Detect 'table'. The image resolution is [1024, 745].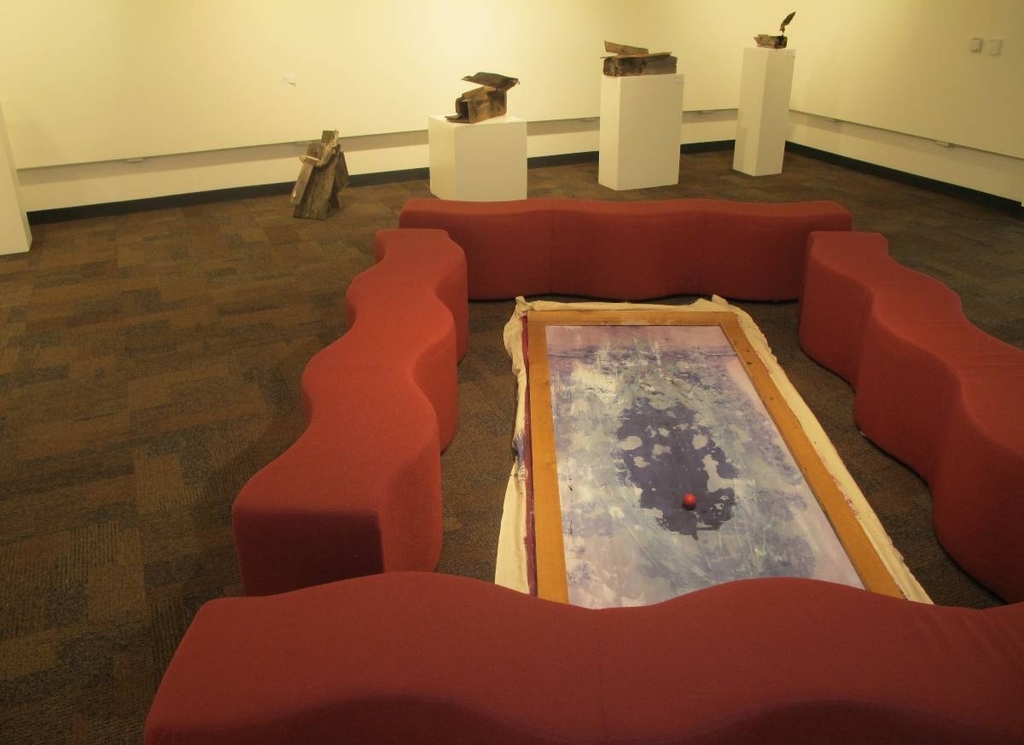
495,294,934,611.
